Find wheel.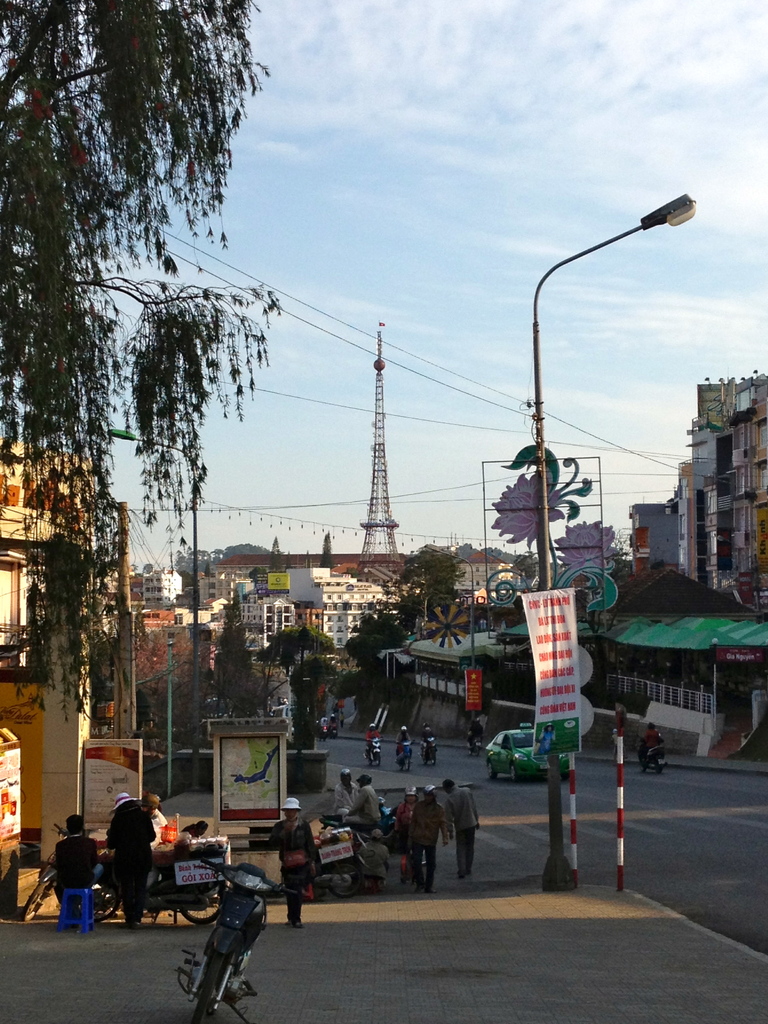
(x1=79, y1=886, x2=118, y2=925).
